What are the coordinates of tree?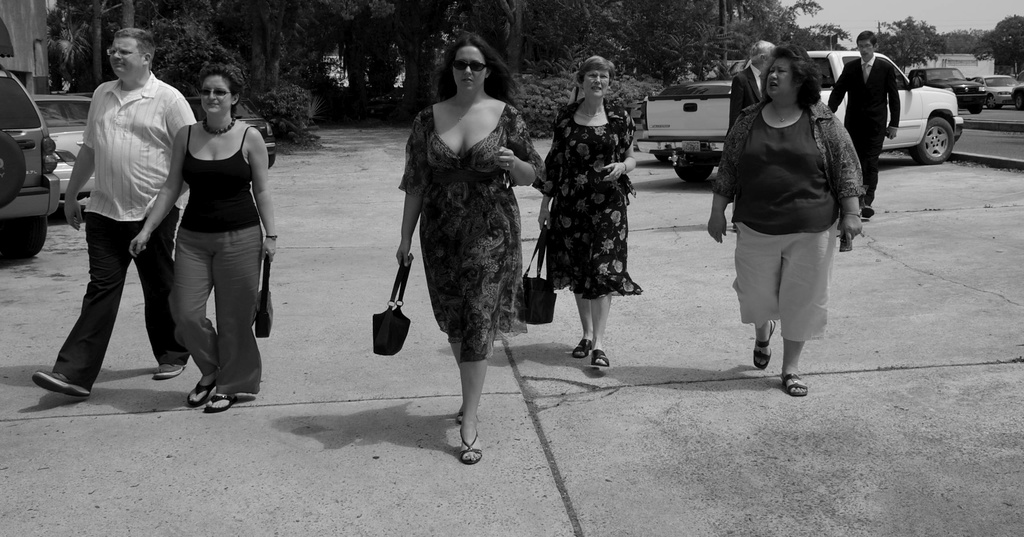
l=410, t=0, r=553, b=113.
